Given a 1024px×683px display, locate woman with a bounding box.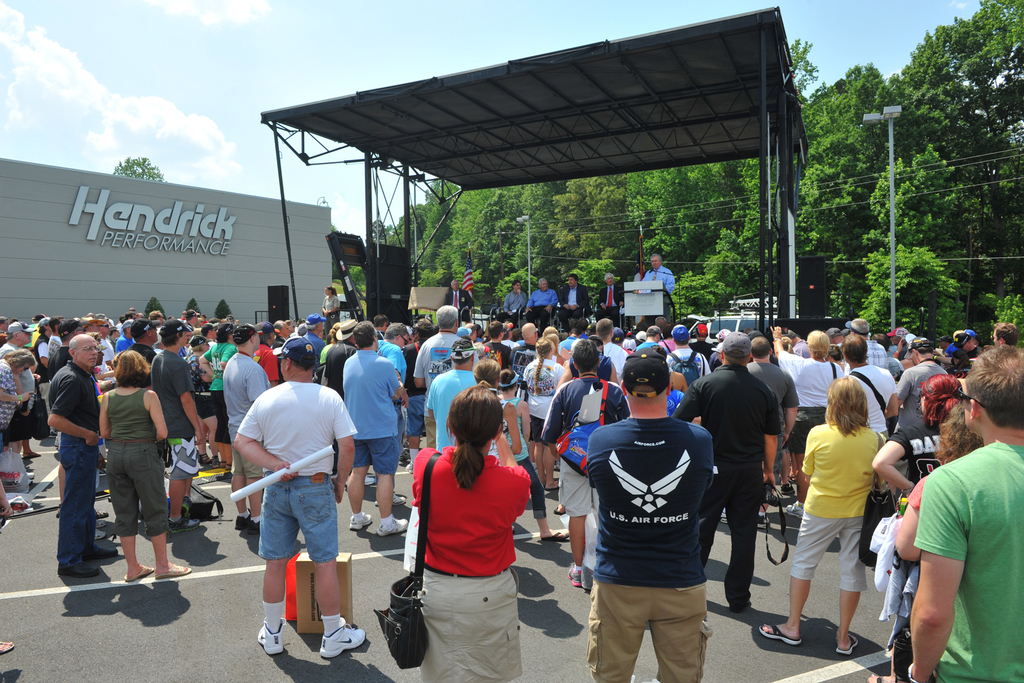
Located: bbox(867, 374, 960, 497).
